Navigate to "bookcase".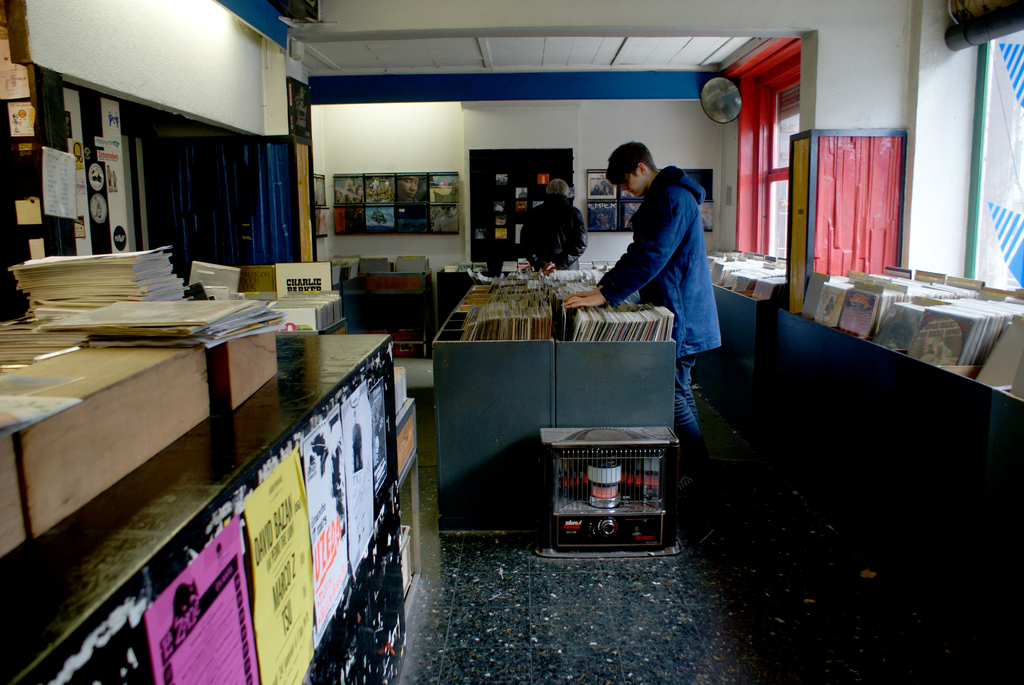
Navigation target: l=549, t=264, r=684, b=560.
